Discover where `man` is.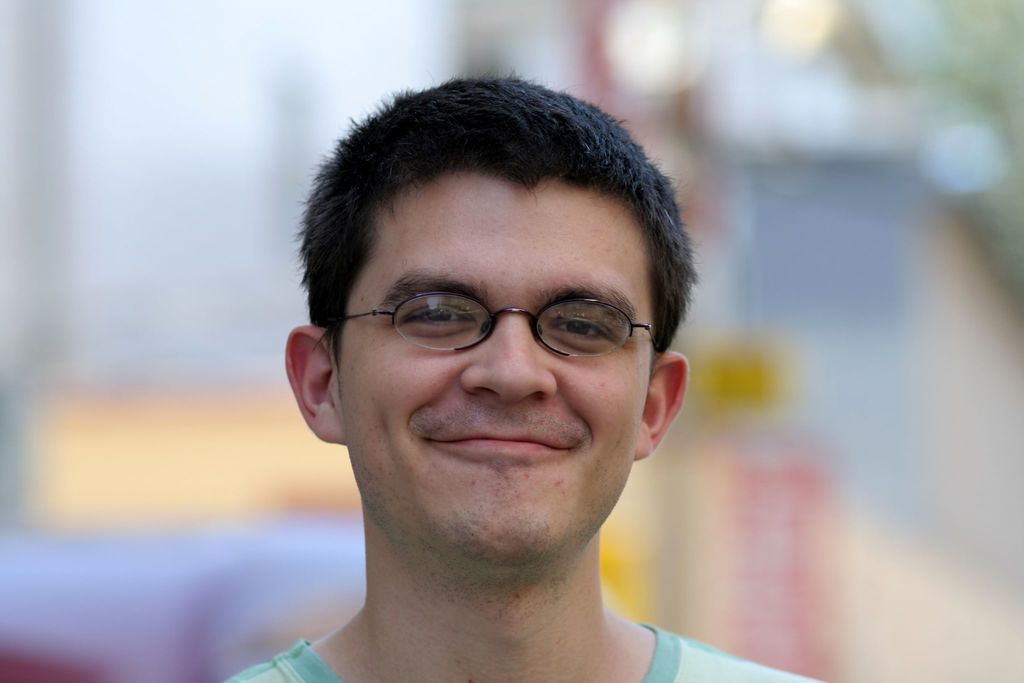
Discovered at BBox(159, 82, 852, 673).
